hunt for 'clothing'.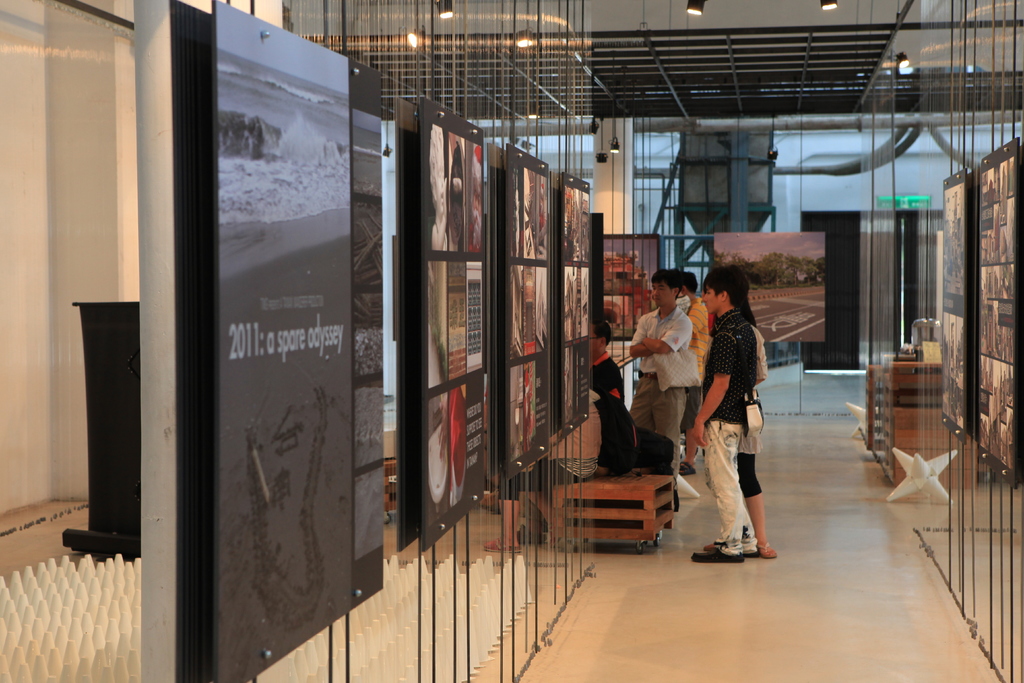
Hunted down at x1=680, y1=297, x2=709, y2=438.
